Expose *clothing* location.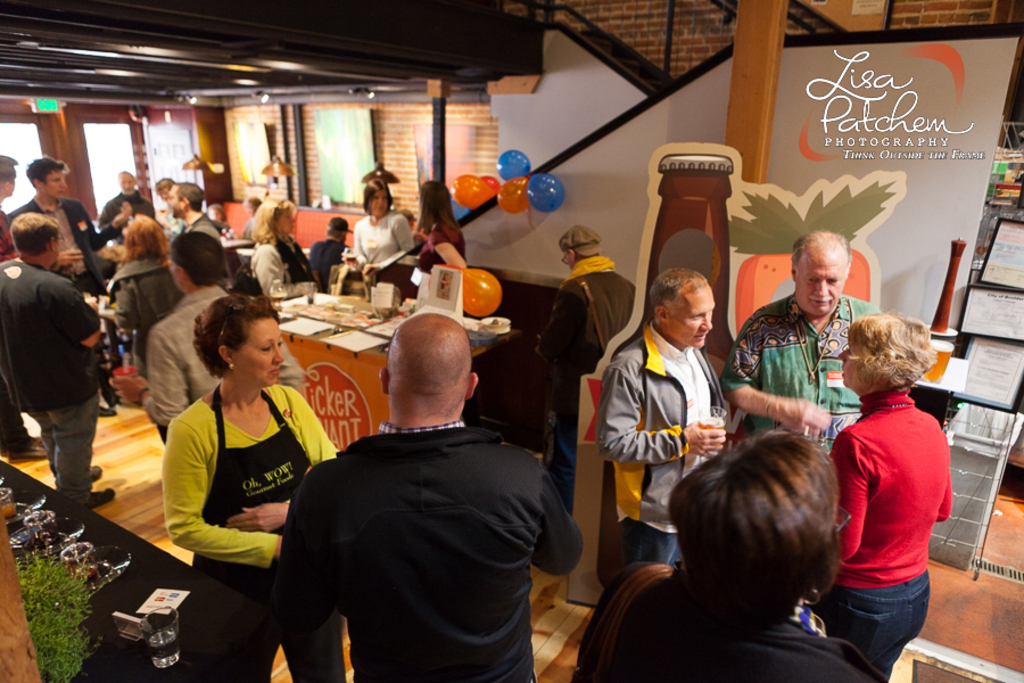
Exposed at box=[825, 384, 953, 675].
